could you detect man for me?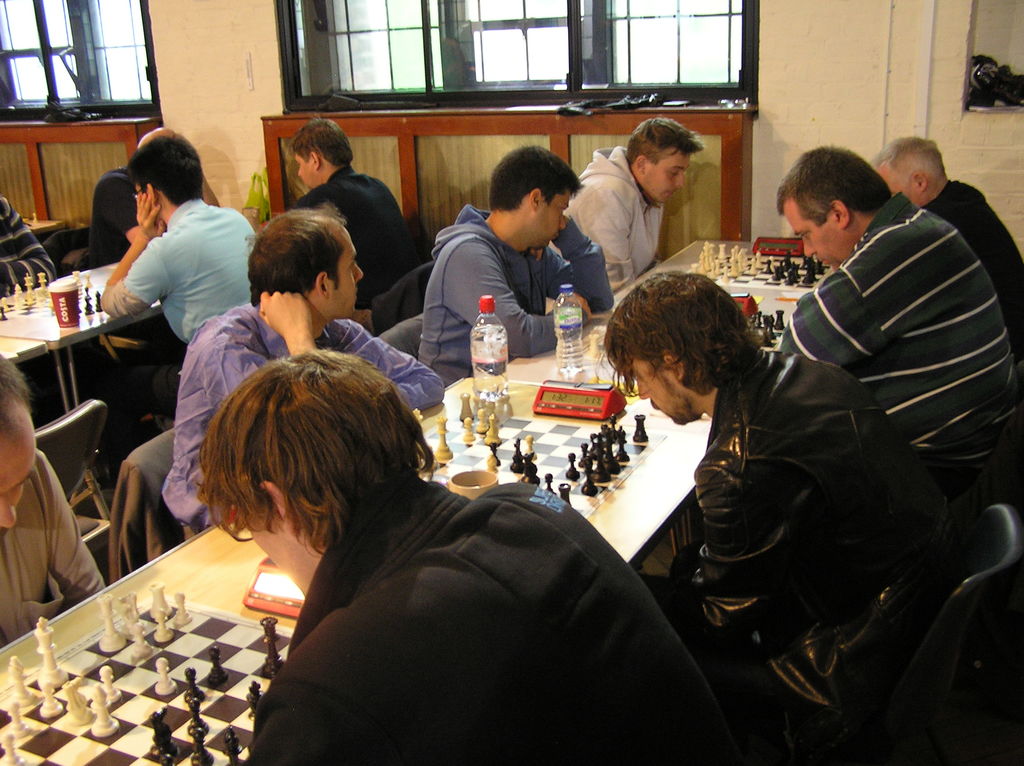
Detection result: l=195, t=347, r=736, b=765.
